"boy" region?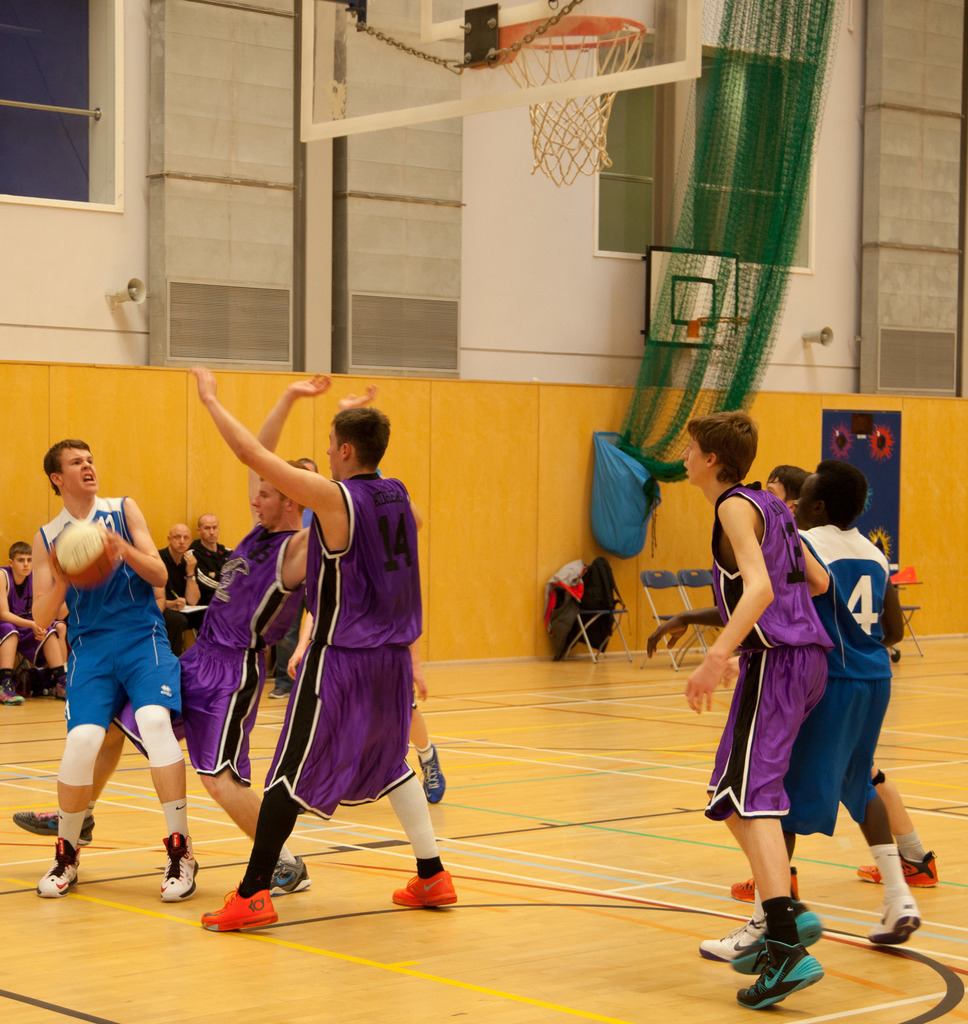
BBox(33, 439, 197, 902)
